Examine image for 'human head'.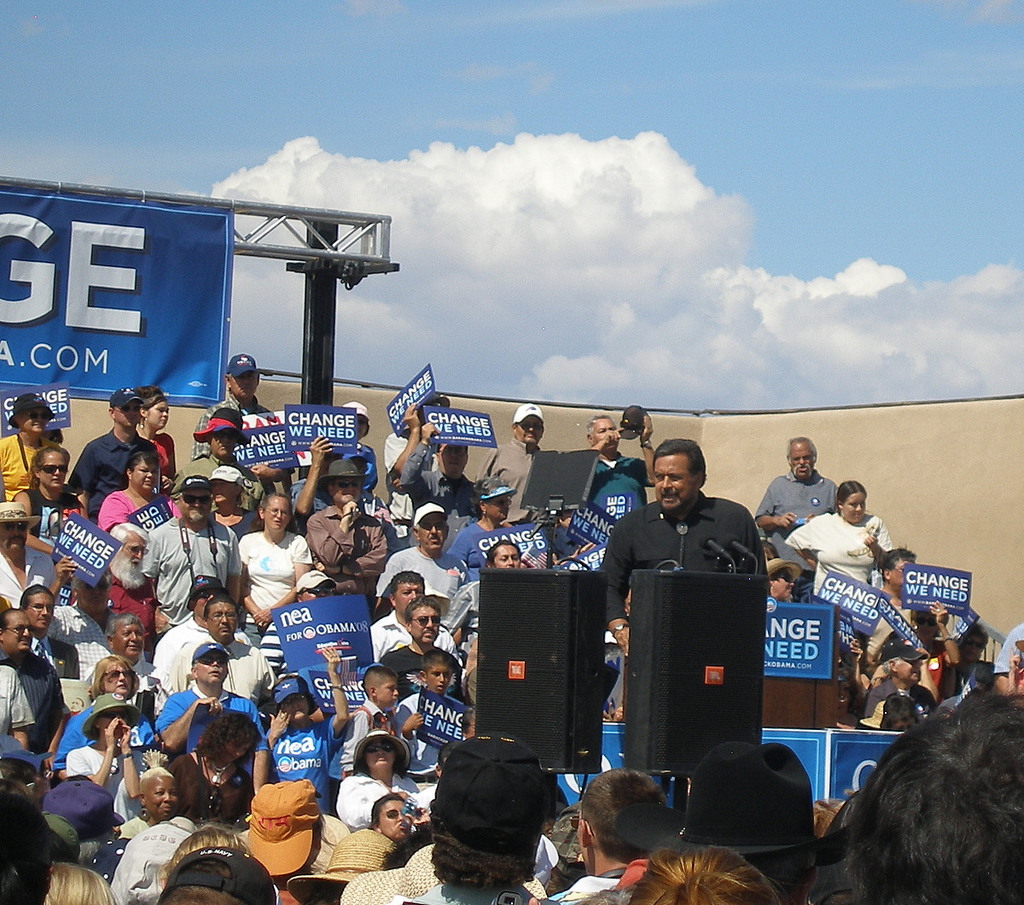
Examination result: (957,623,1003,663).
